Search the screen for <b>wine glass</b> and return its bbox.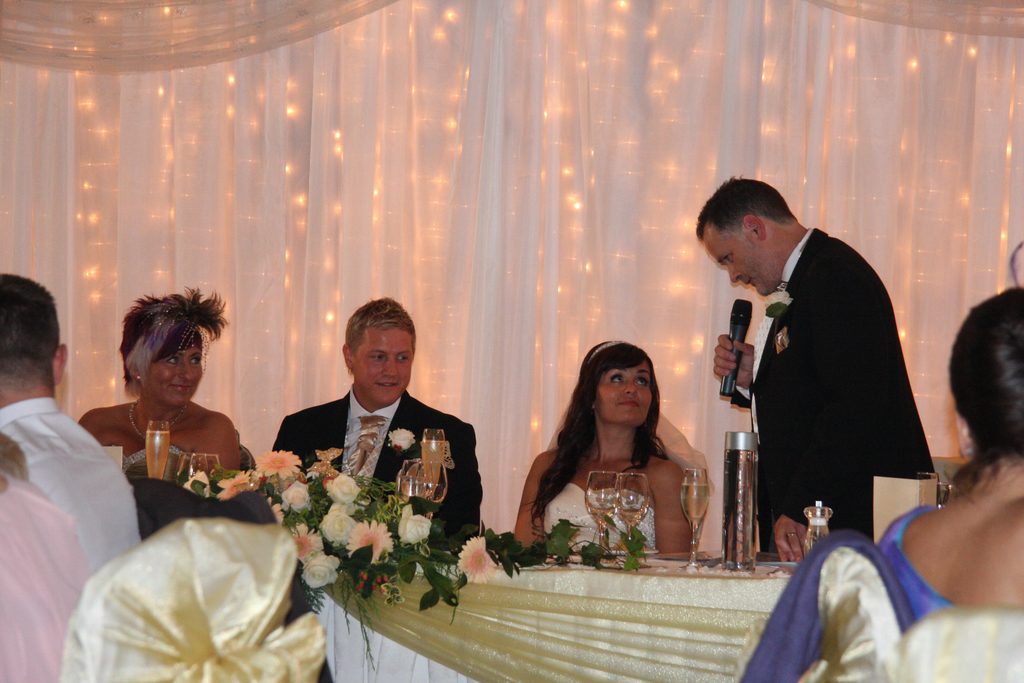
Found: [x1=612, y1=470, x2=650, y2=549].
